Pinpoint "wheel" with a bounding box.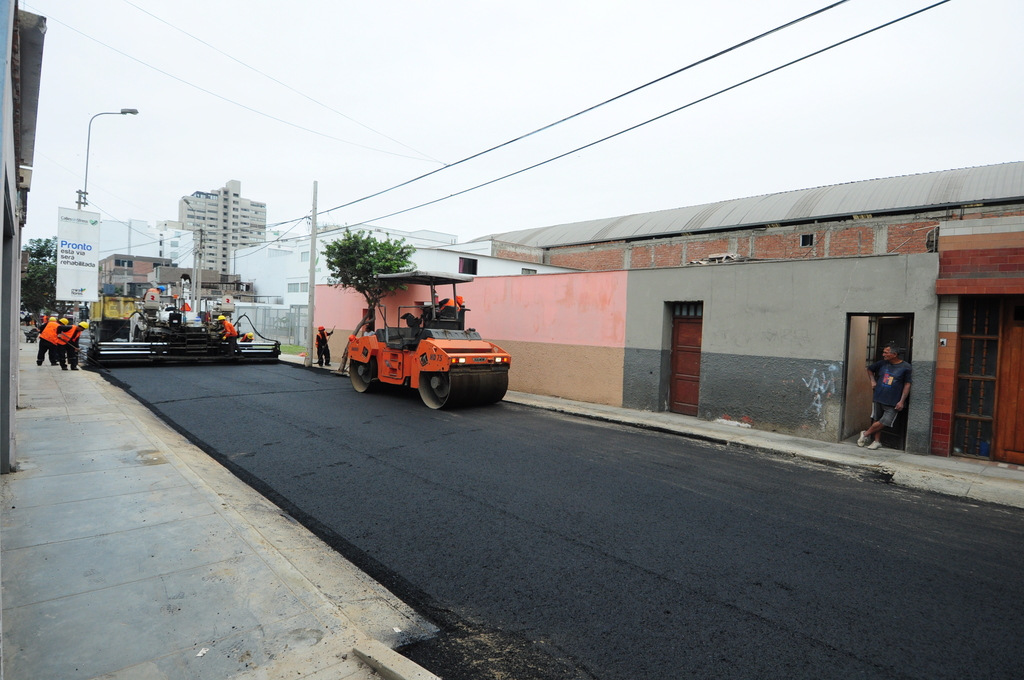
419 356 454 403.
